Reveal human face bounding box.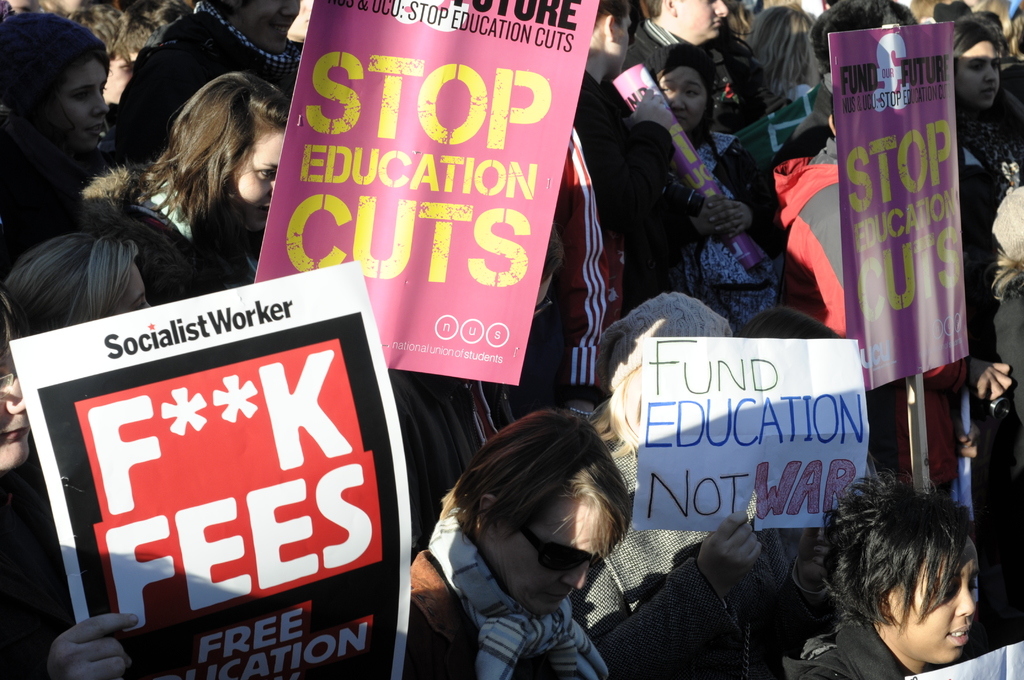
Revealed: detection(954, 44, 1007, 110).
